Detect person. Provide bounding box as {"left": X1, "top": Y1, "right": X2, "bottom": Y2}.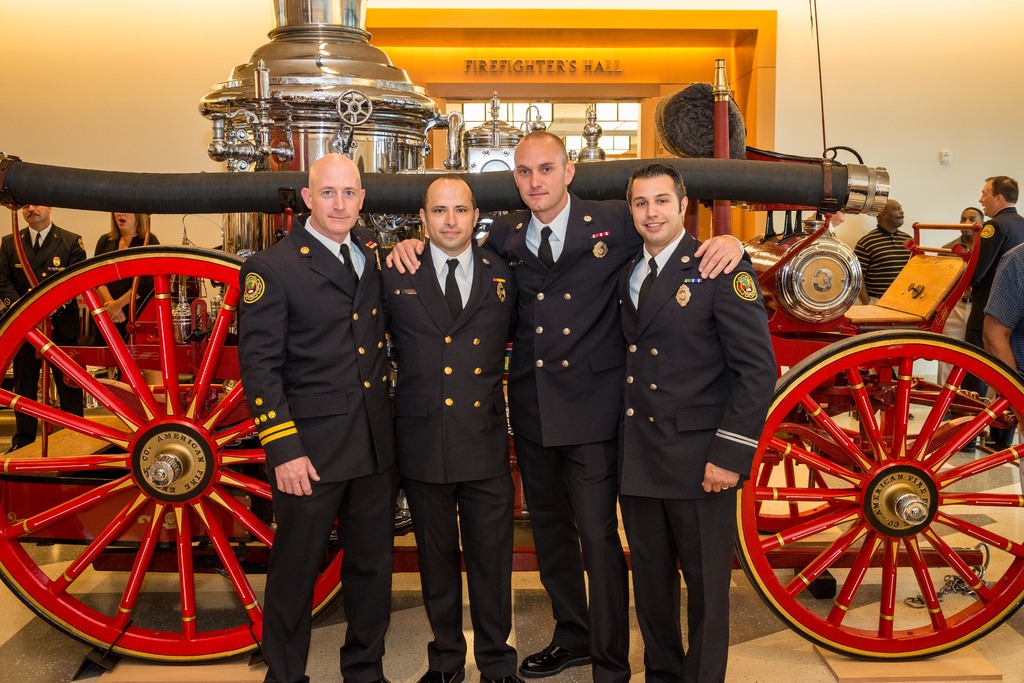
{"left": 981, "top": 243, "right": 1023, "bottom": 373}.
